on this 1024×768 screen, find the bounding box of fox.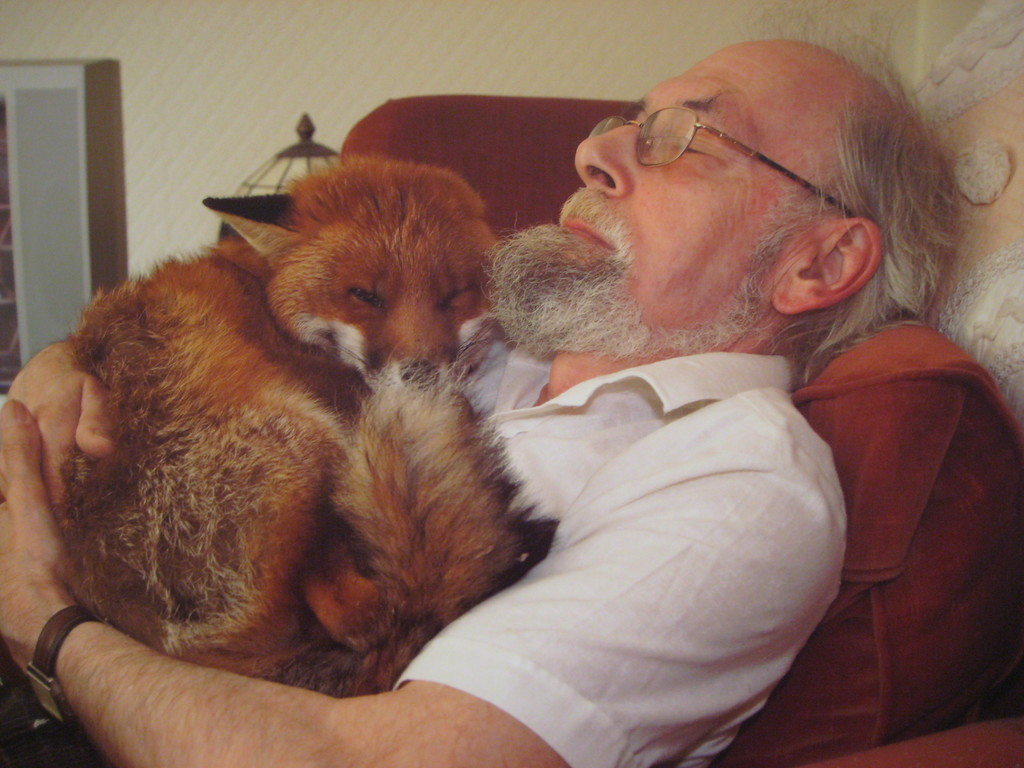
Bounding box: region(53, 150, 561, 700).
